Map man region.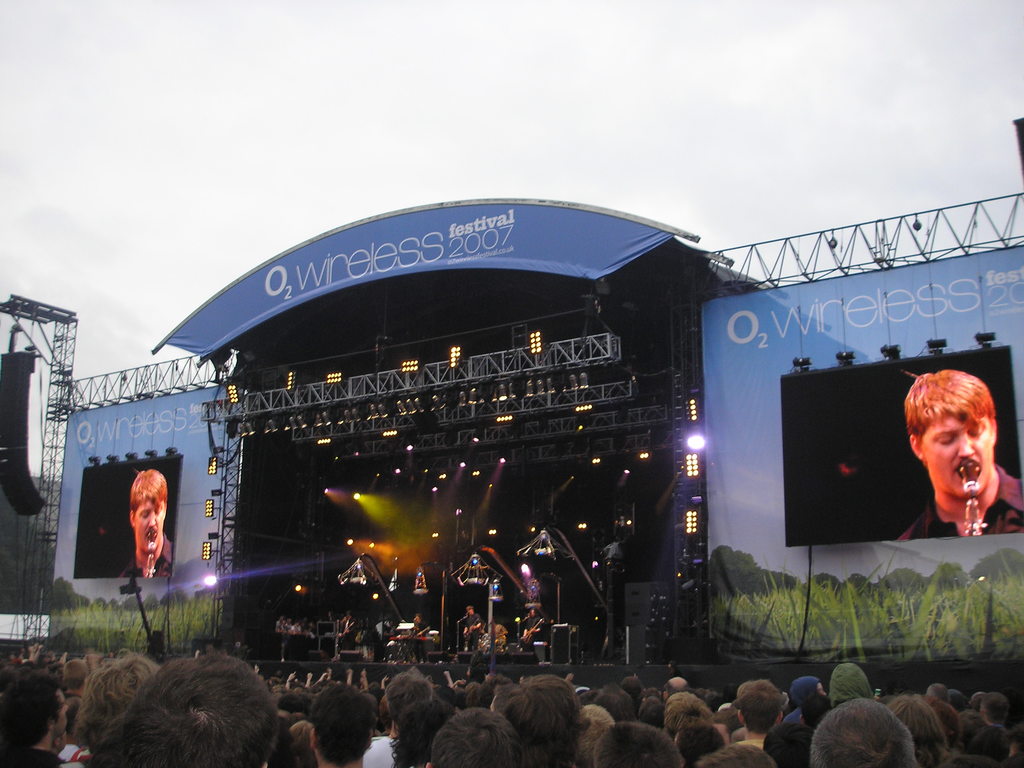
Mapped to bbox=(523, 608, 538, 633).
